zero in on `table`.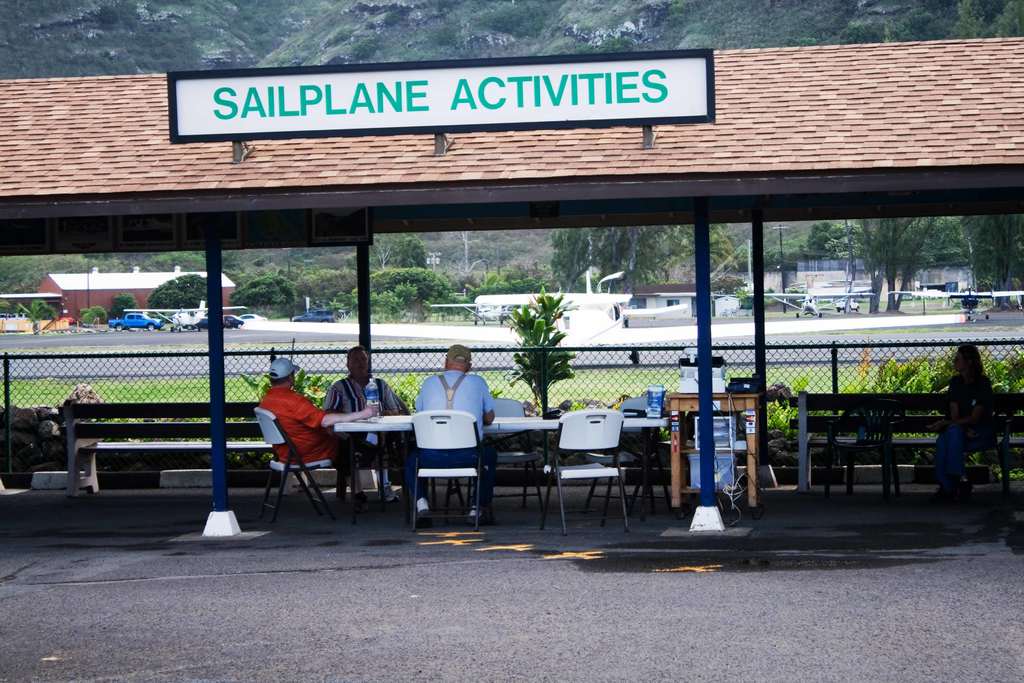
Zeroed in: 253 407 335 530.
